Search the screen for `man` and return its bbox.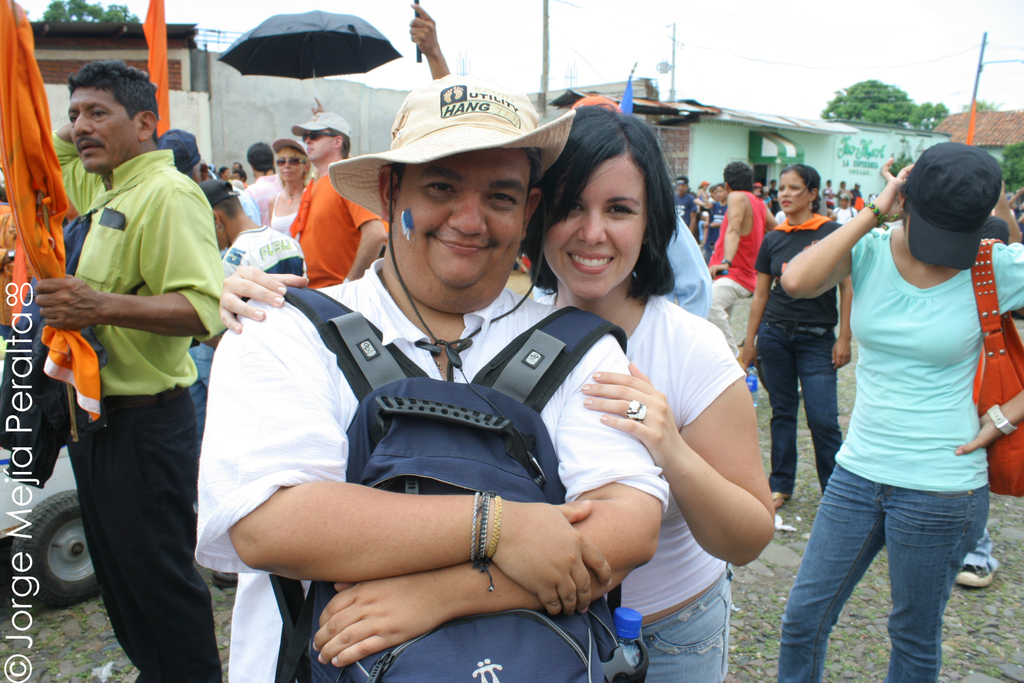
Found: (186, 63, 674, 682).
